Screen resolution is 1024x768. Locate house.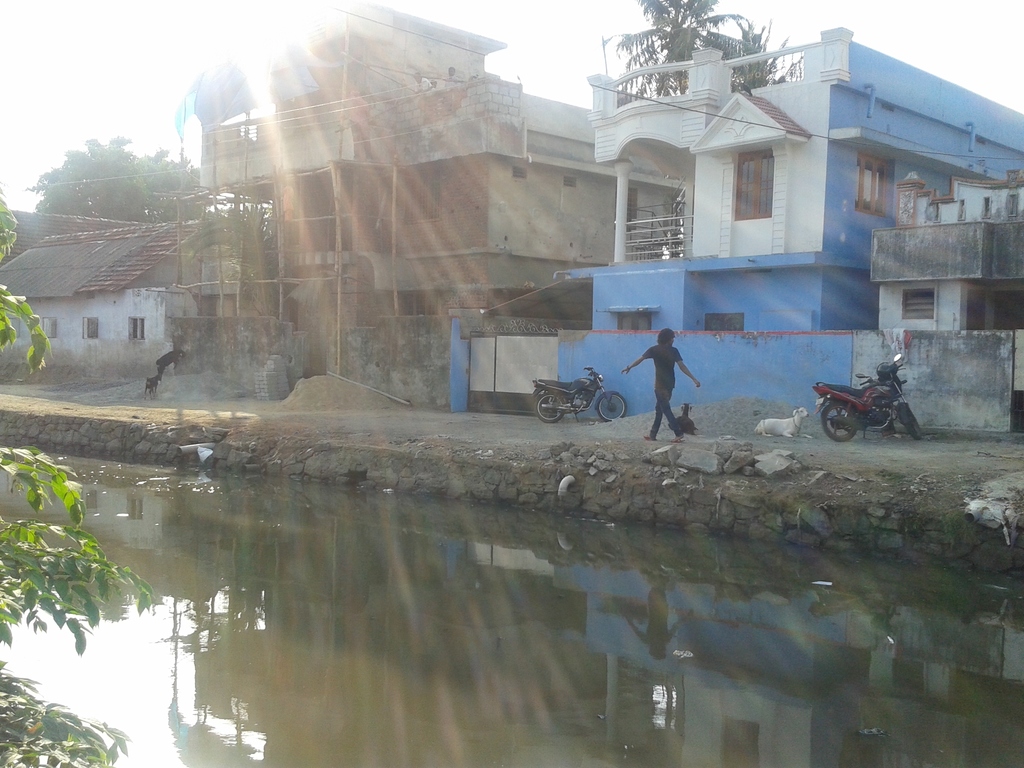
446 26 1023 417.
